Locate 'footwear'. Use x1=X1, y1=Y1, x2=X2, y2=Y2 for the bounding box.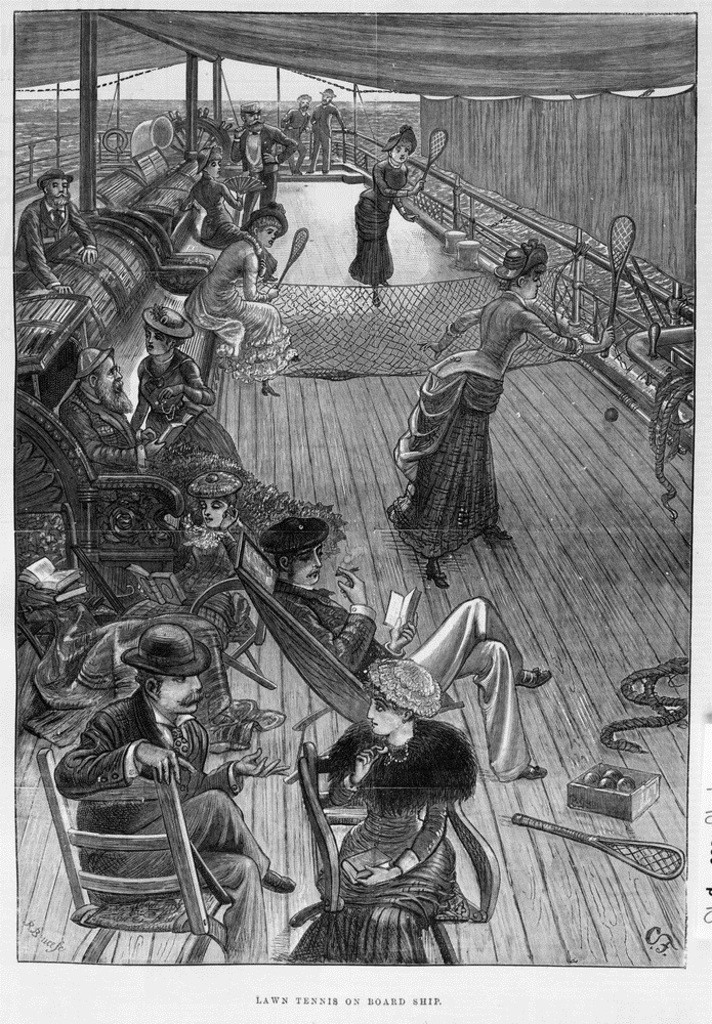
x1=426, y1=565, x2=449, y2=590.
